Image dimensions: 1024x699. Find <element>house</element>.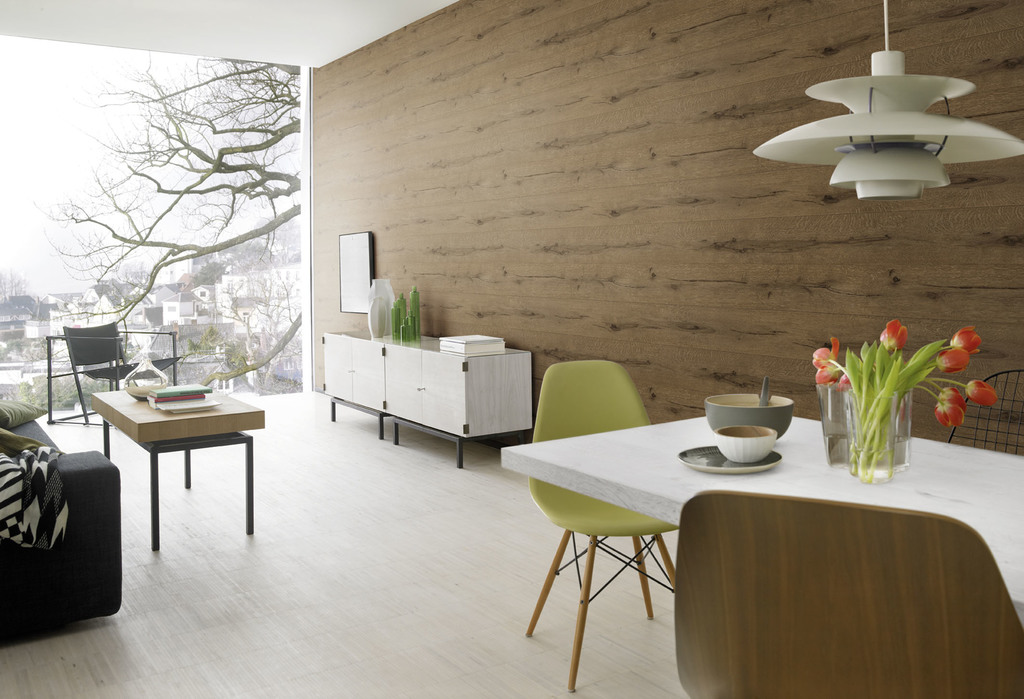
(0,0,1023,698).
